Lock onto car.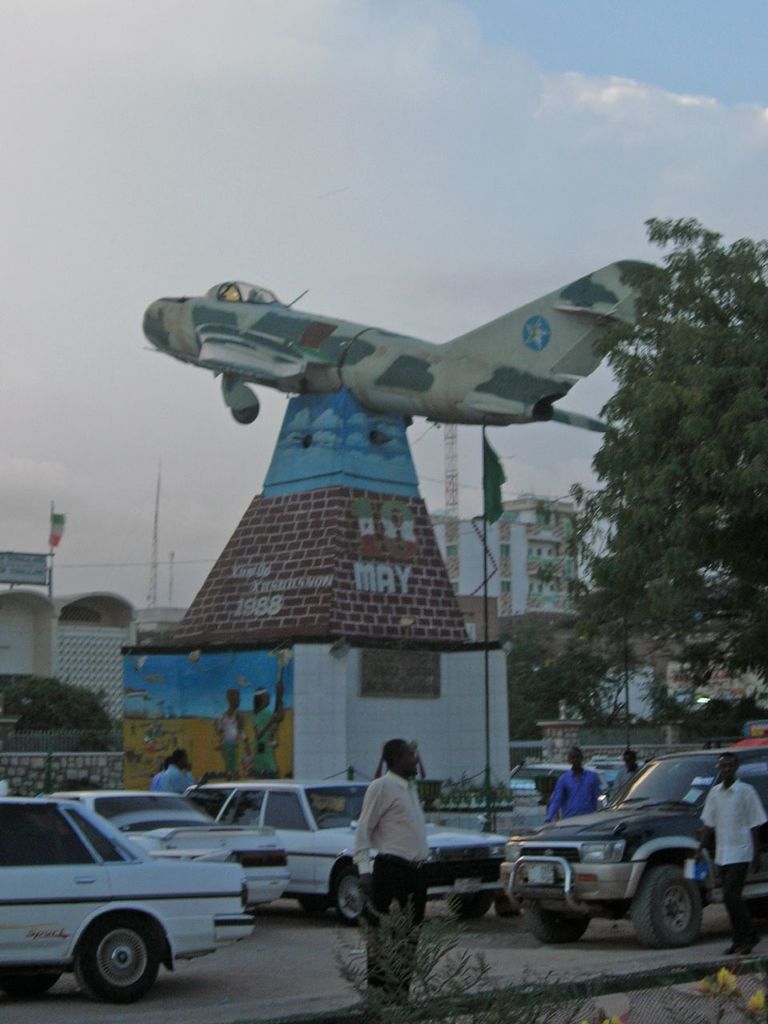
Locked: 186/778/512/931.
